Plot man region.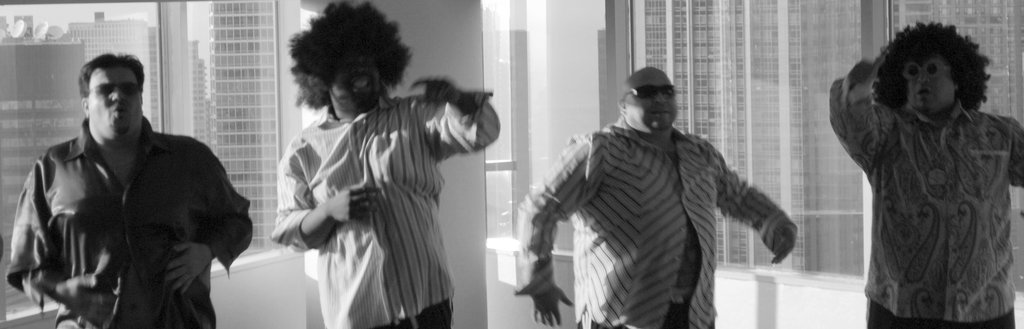
Plotted at rect(513, 69, 796, 328).
